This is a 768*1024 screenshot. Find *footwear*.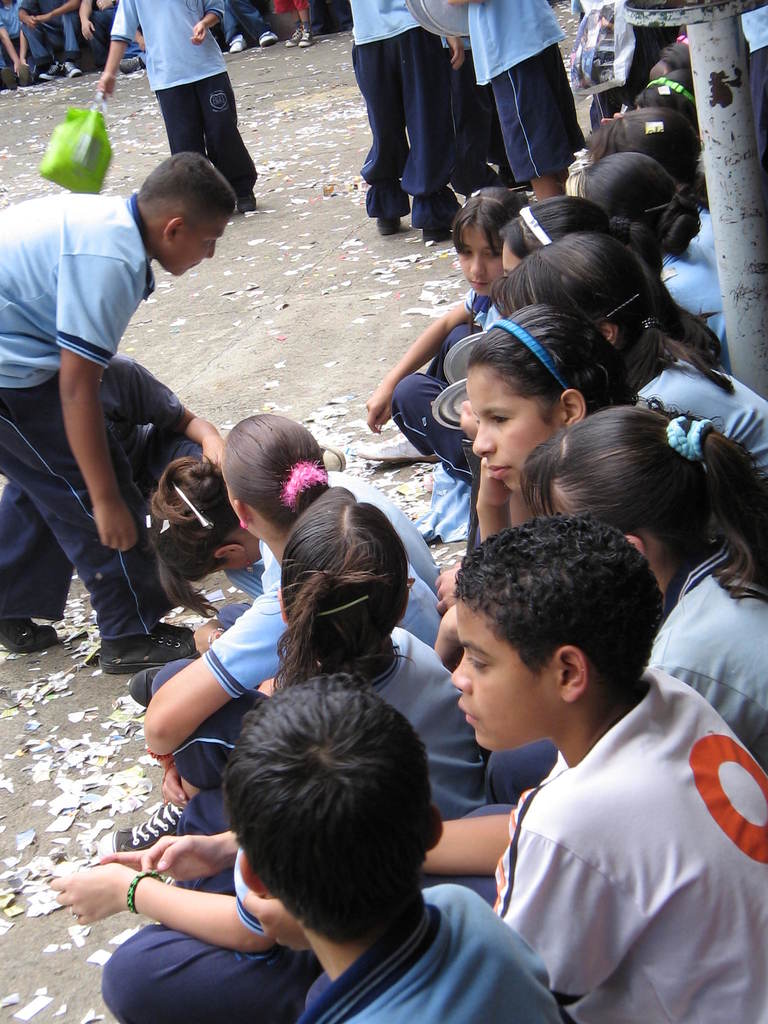
Bounding box: detection(0, 599, 52, 653).
